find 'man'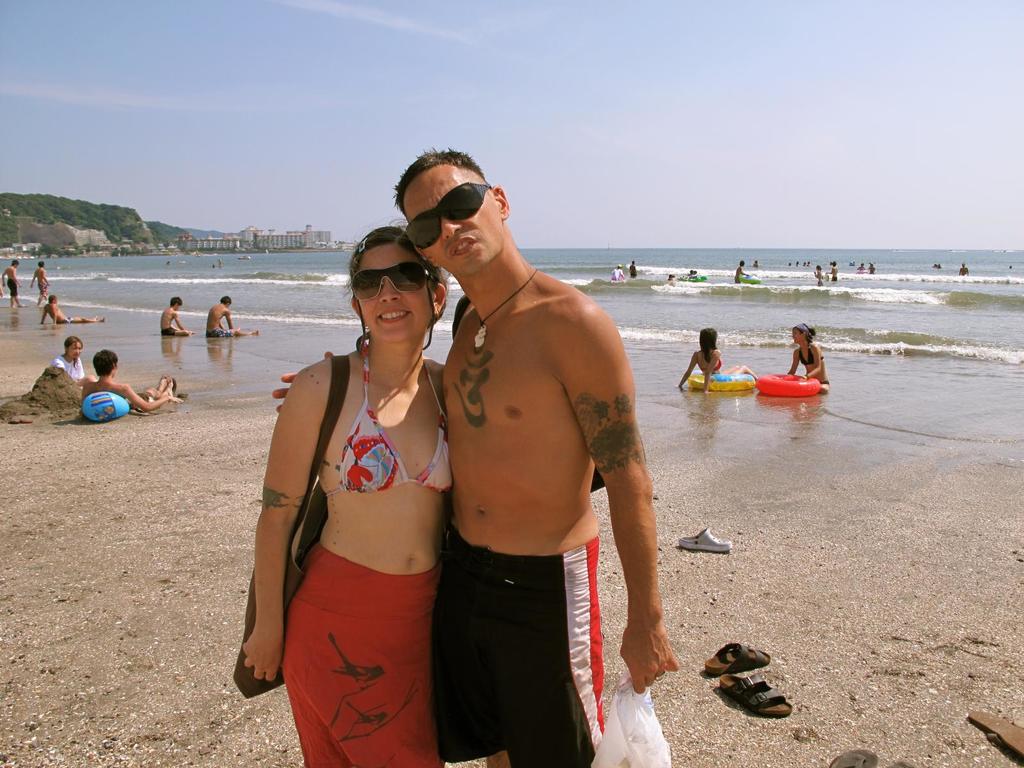
rect(35, 295, 104, 324)
